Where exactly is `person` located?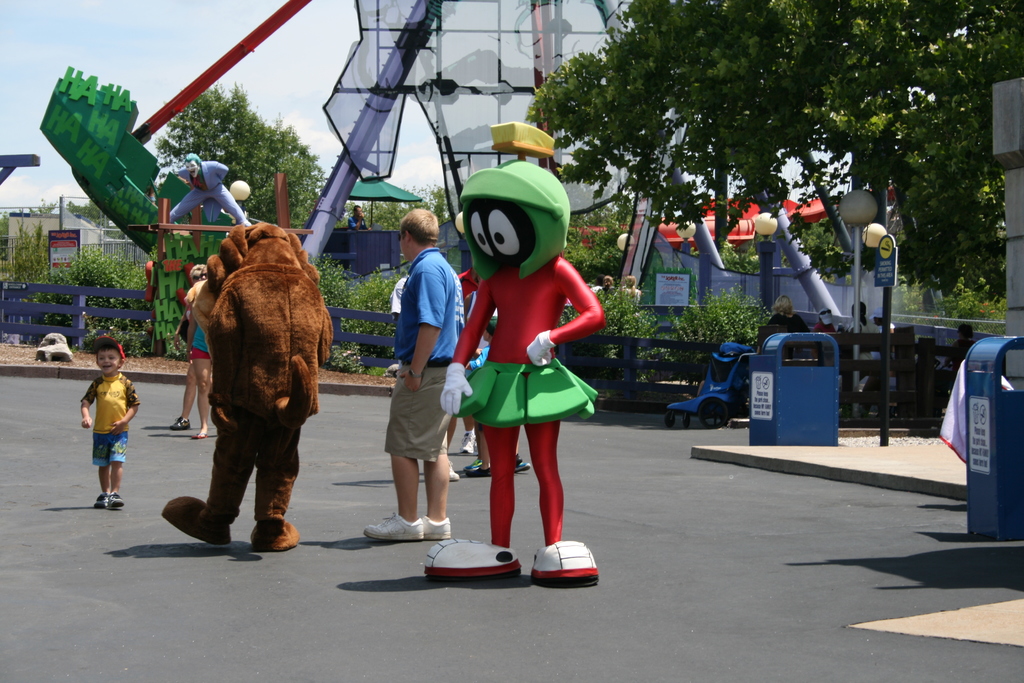
Its bounding box is x1=391 y1=276 x2=457 y2=482.
